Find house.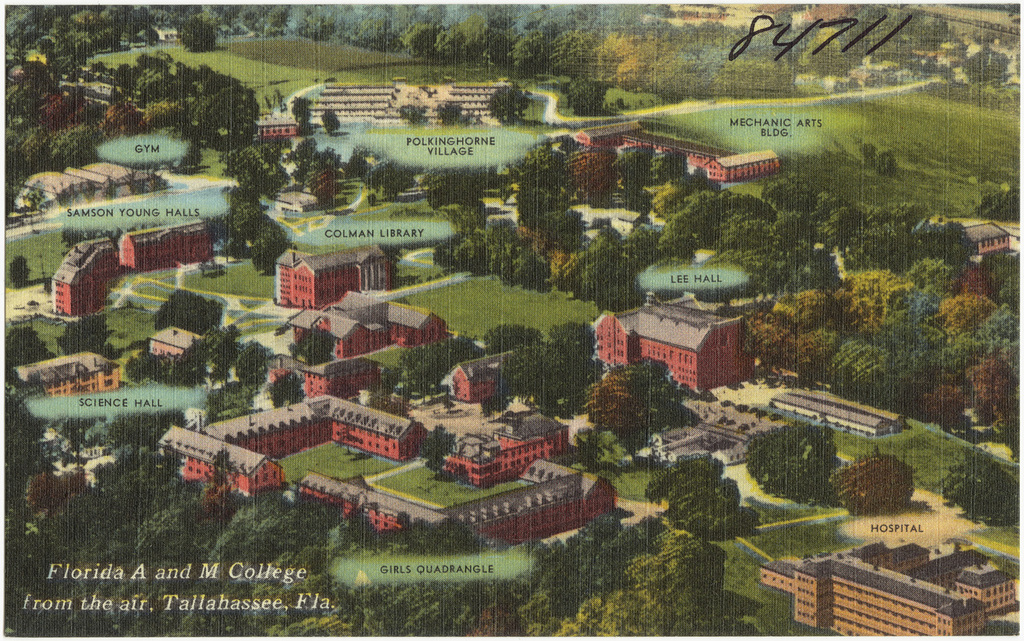
x1=48 y1=234 x2=119 y2=318.
